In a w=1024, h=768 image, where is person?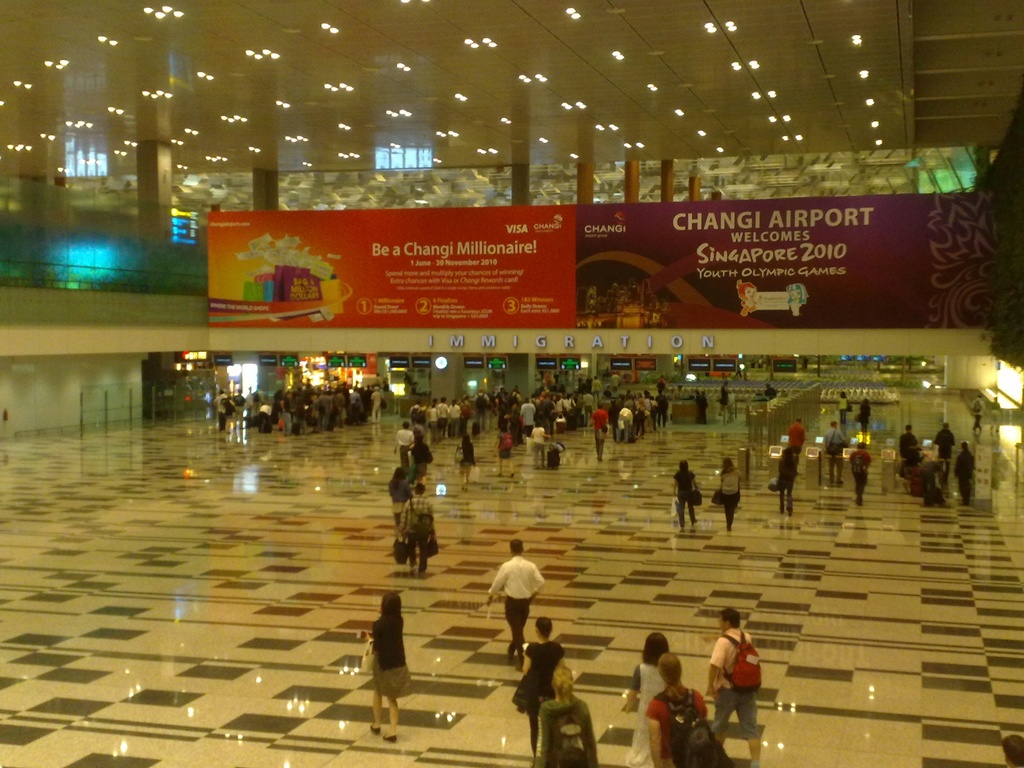
BBox(784, 419, 805, 445).
